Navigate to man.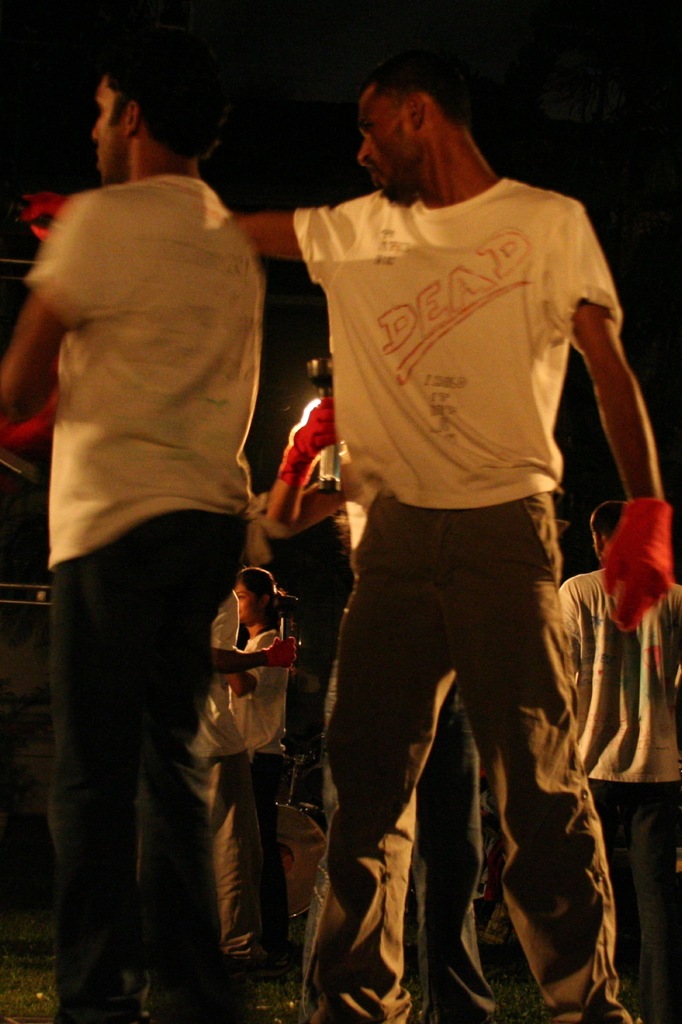
Navigation target: 21 54 680 1023.
